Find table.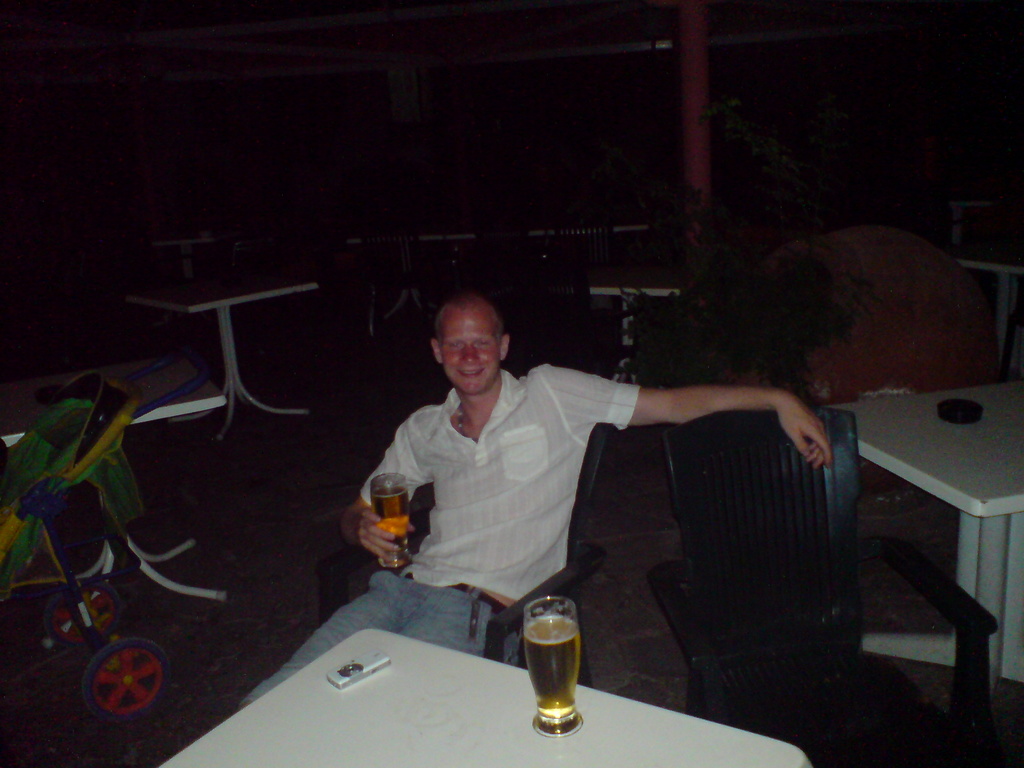
left=849, top=357, right=1011, bottom=743.
